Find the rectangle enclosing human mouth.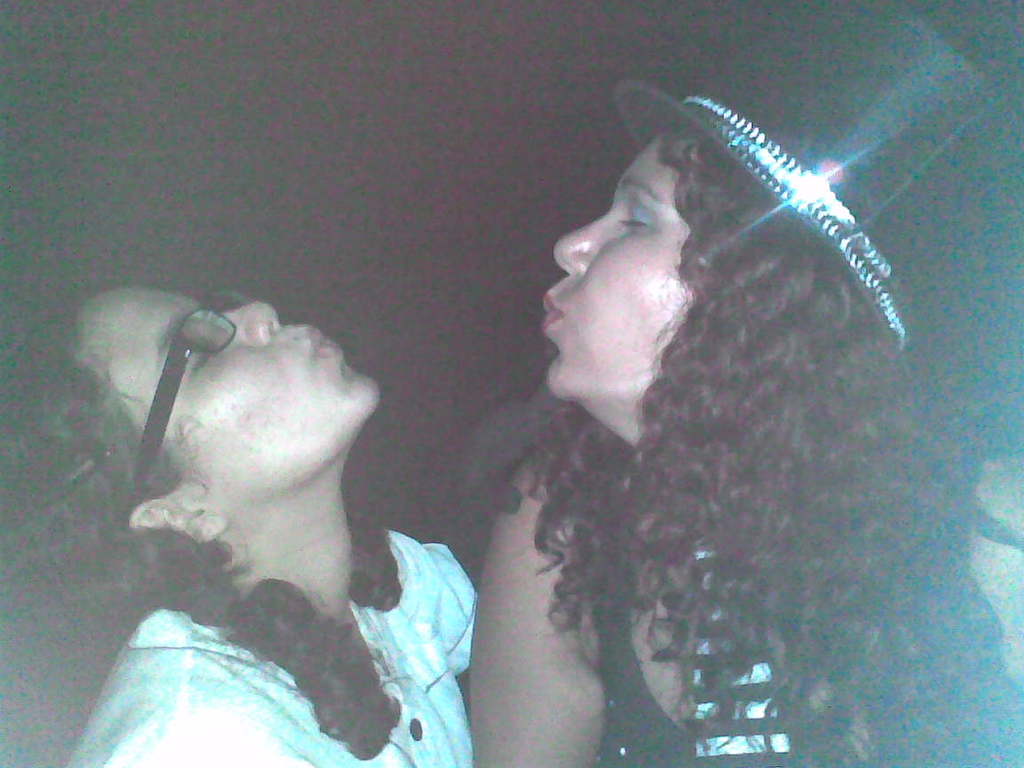
[310, 328, 343, 357].
